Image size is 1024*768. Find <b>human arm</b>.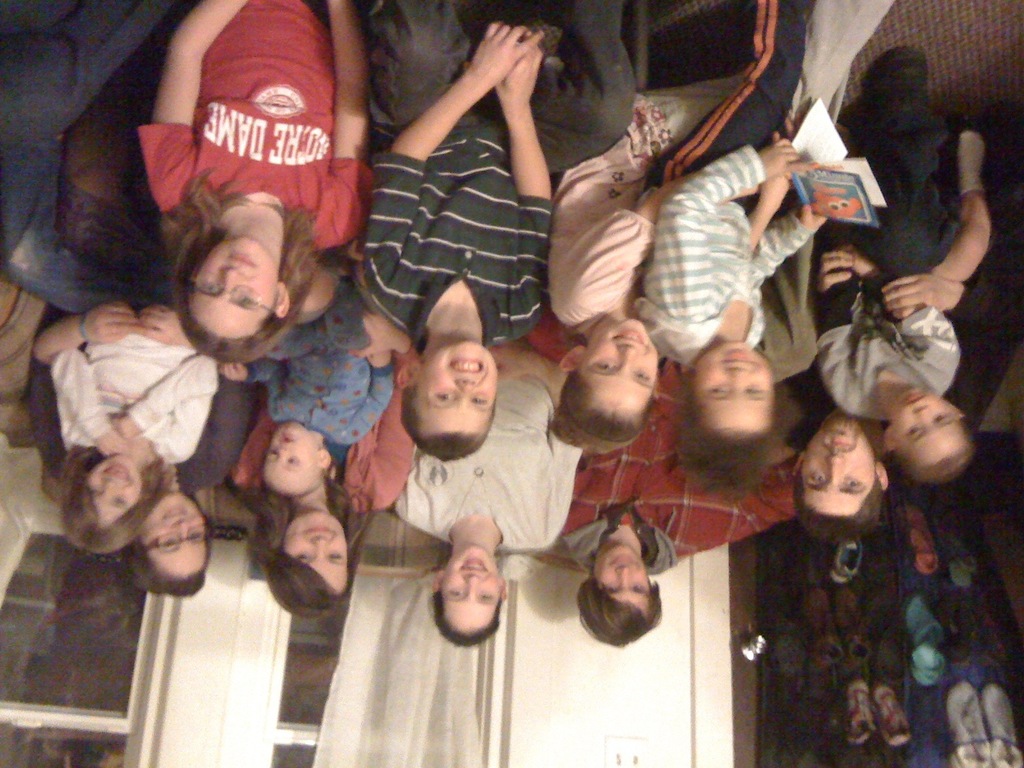
<bbox>754, 134, 799, 254</bbox>.
